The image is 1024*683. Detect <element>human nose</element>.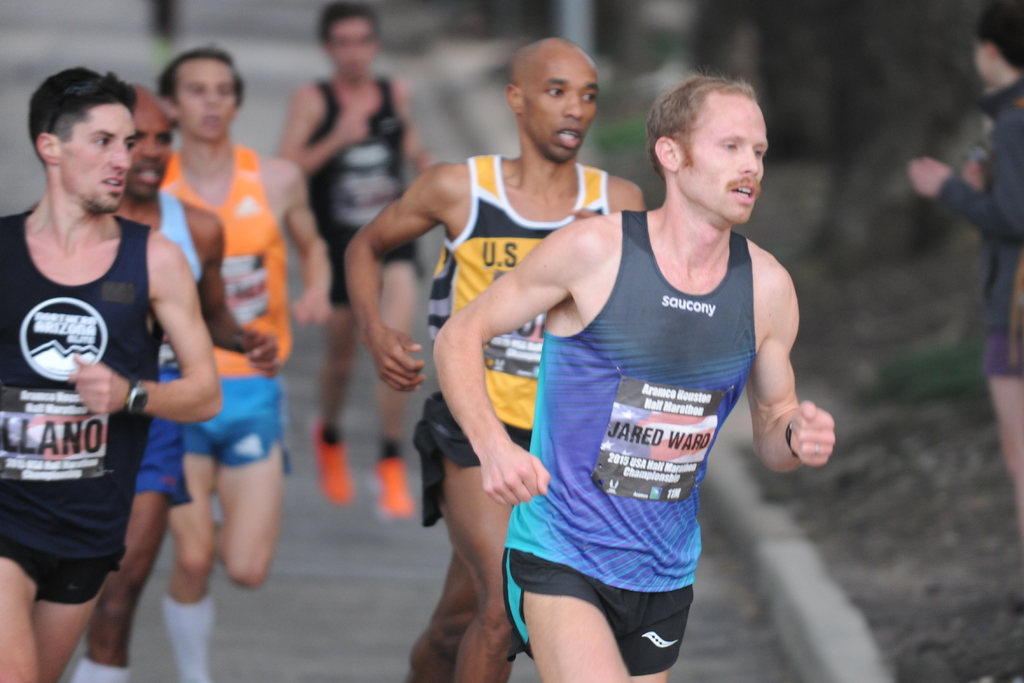
Detection: (x1=560, y1=93, x2=585, y2=120).
